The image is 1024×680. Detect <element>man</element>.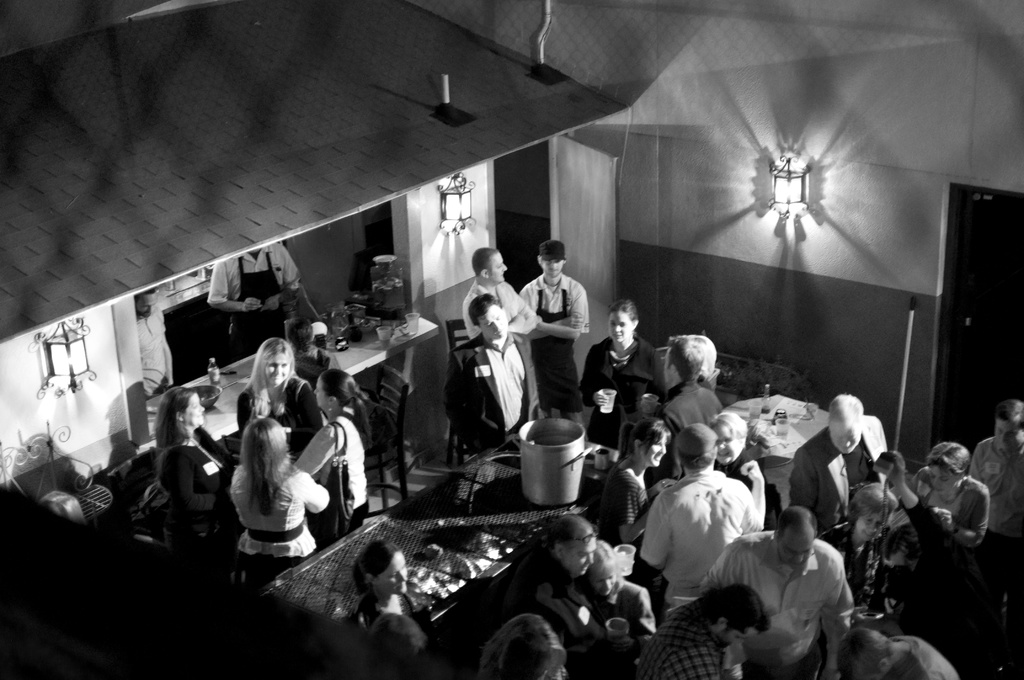
Detection: [left=649, top=442, right=771, bottom=618].
